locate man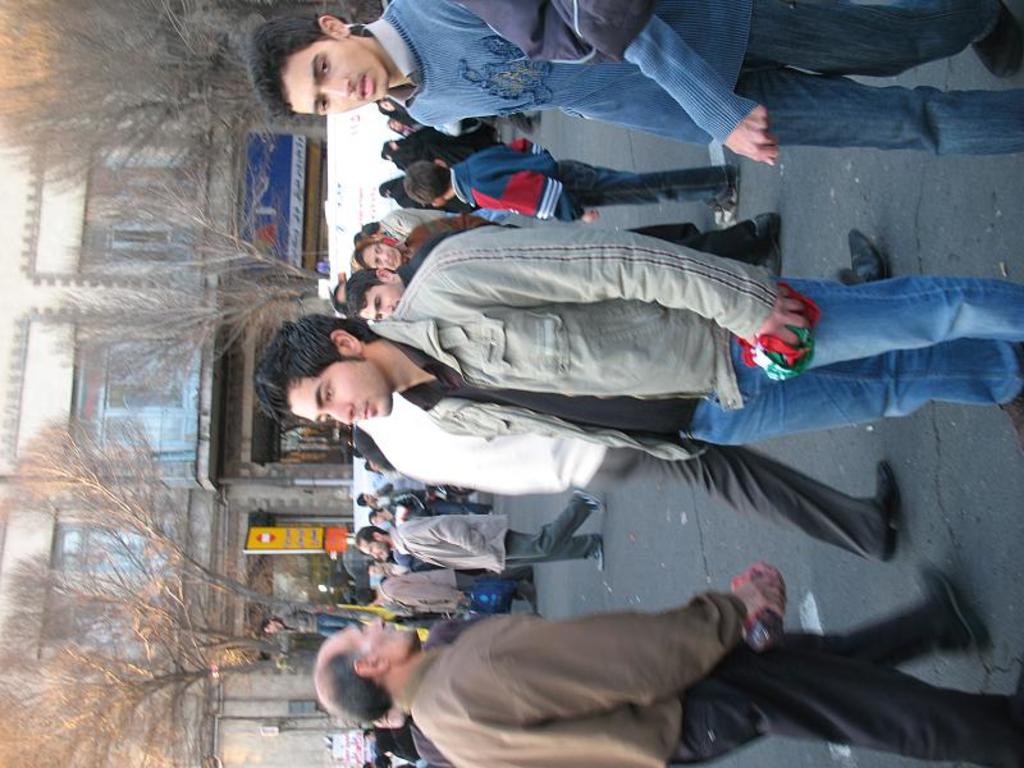
{"x1": 257, "y1": 223, "x2": 1023, "y2": 454}
